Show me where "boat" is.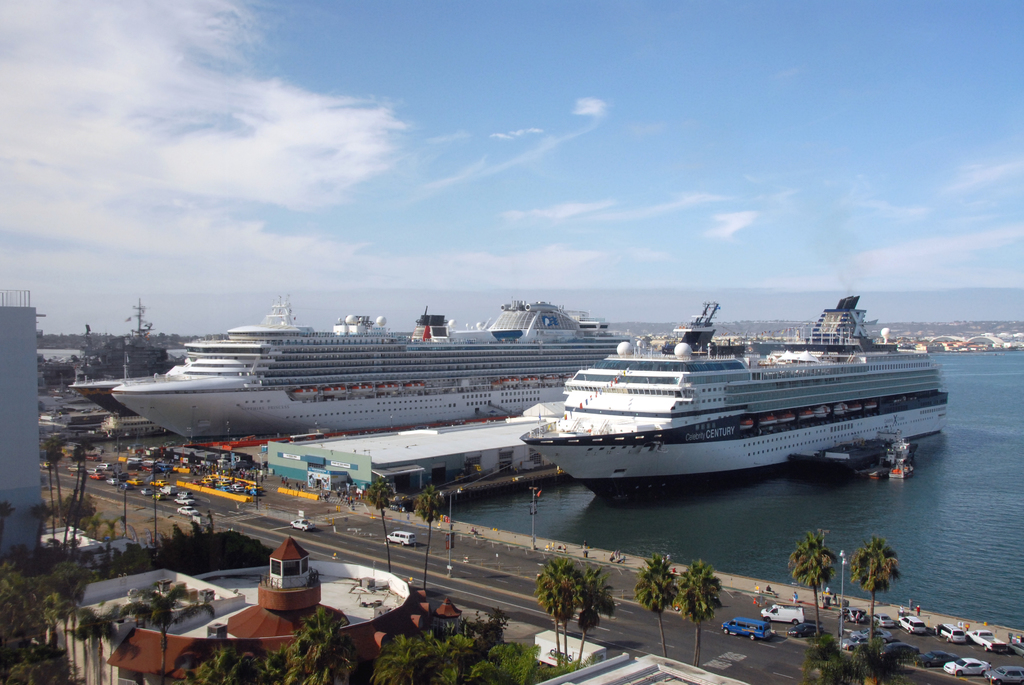
"boat" is at locate(861, 397, 879, 413).
